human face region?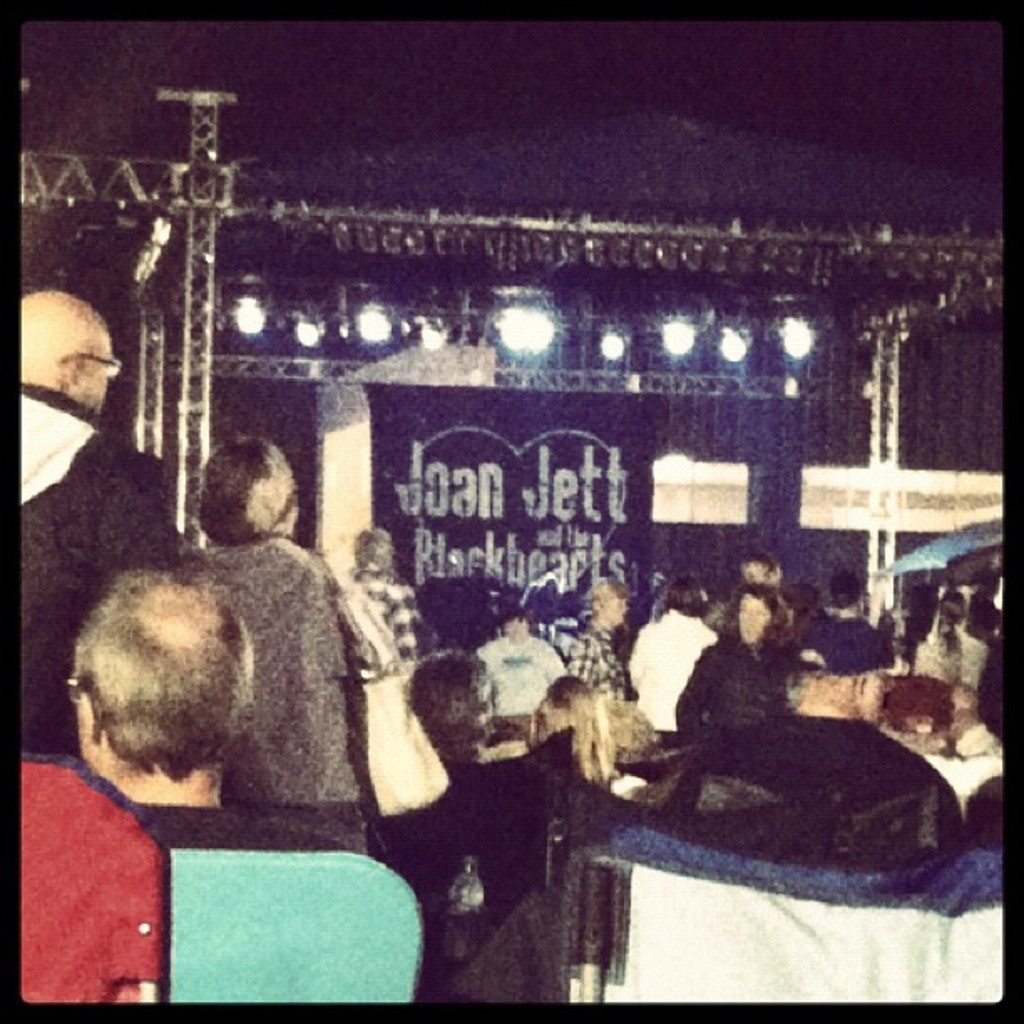
[853, 676, 880, 721]
